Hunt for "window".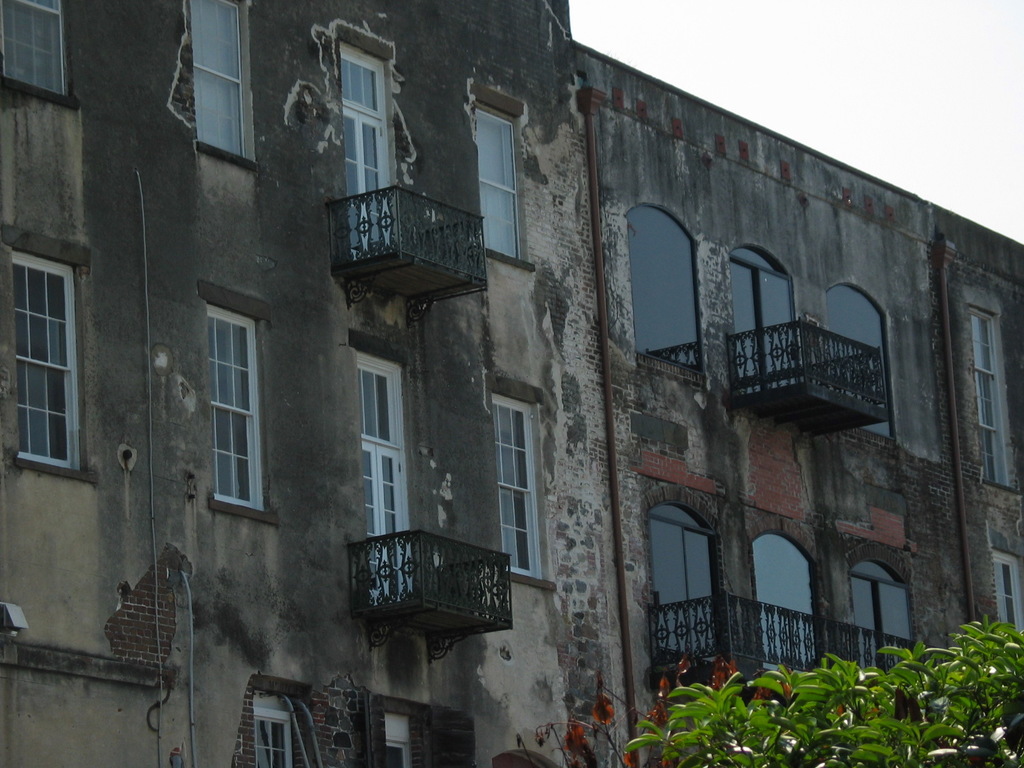
Hunted down at 0:0:78:109.
